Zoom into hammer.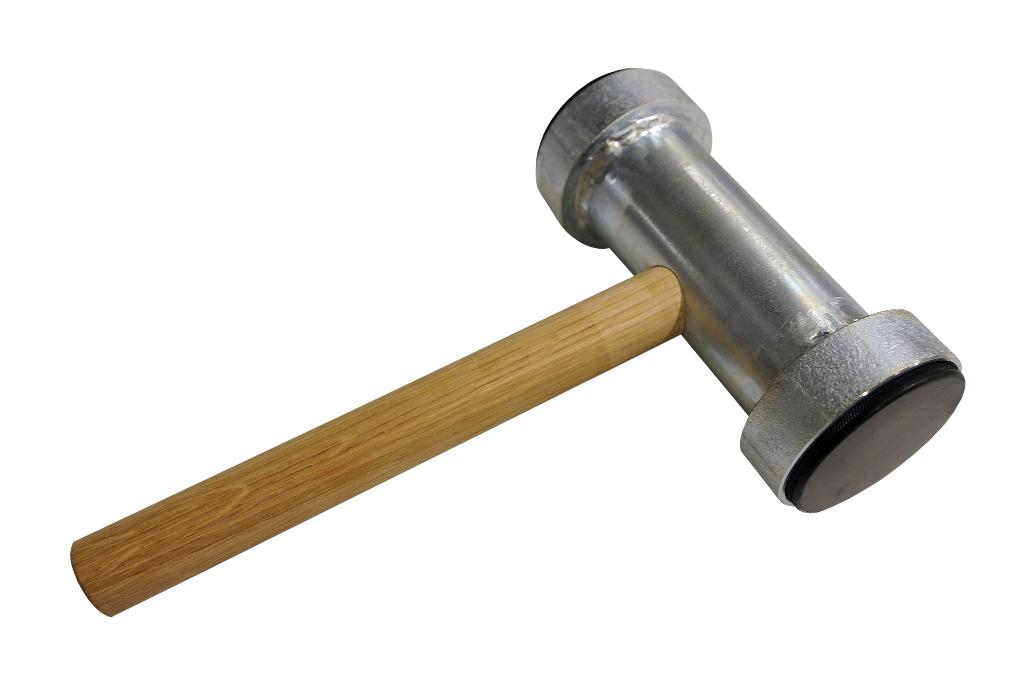
Zoom target: <region>74, 62, 963, 609</region>.
